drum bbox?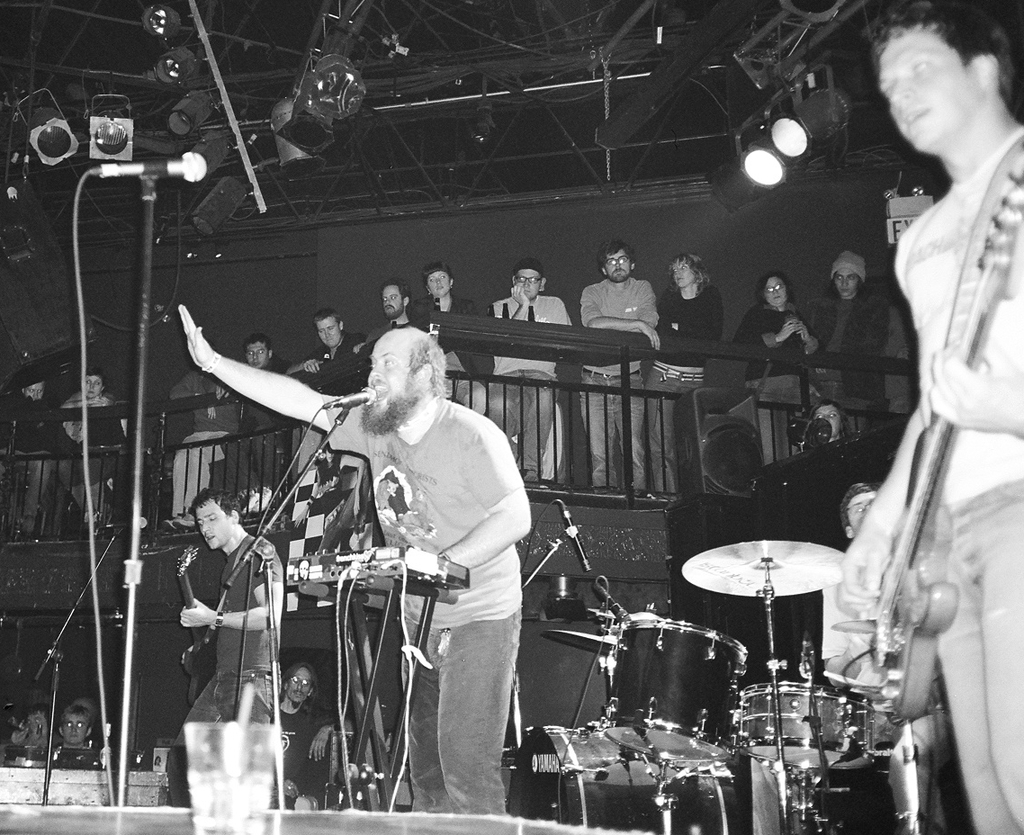
l=508, t=722, r=747, b=834
